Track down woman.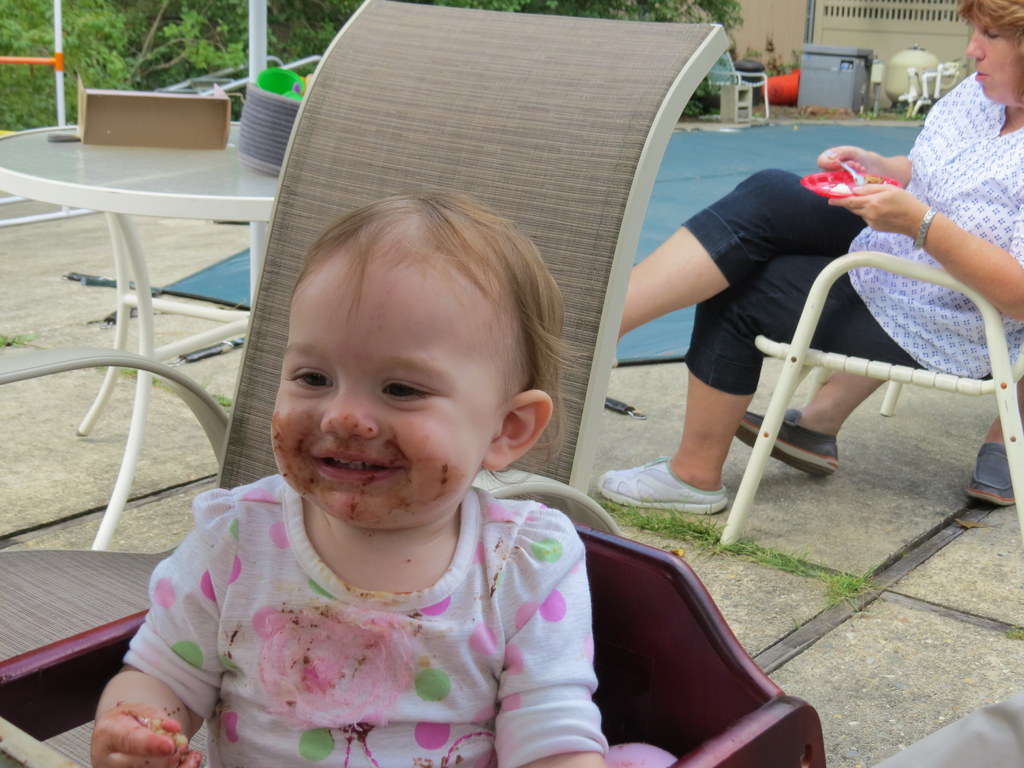
Tracked to rect(612, 0, 1023, 511).
